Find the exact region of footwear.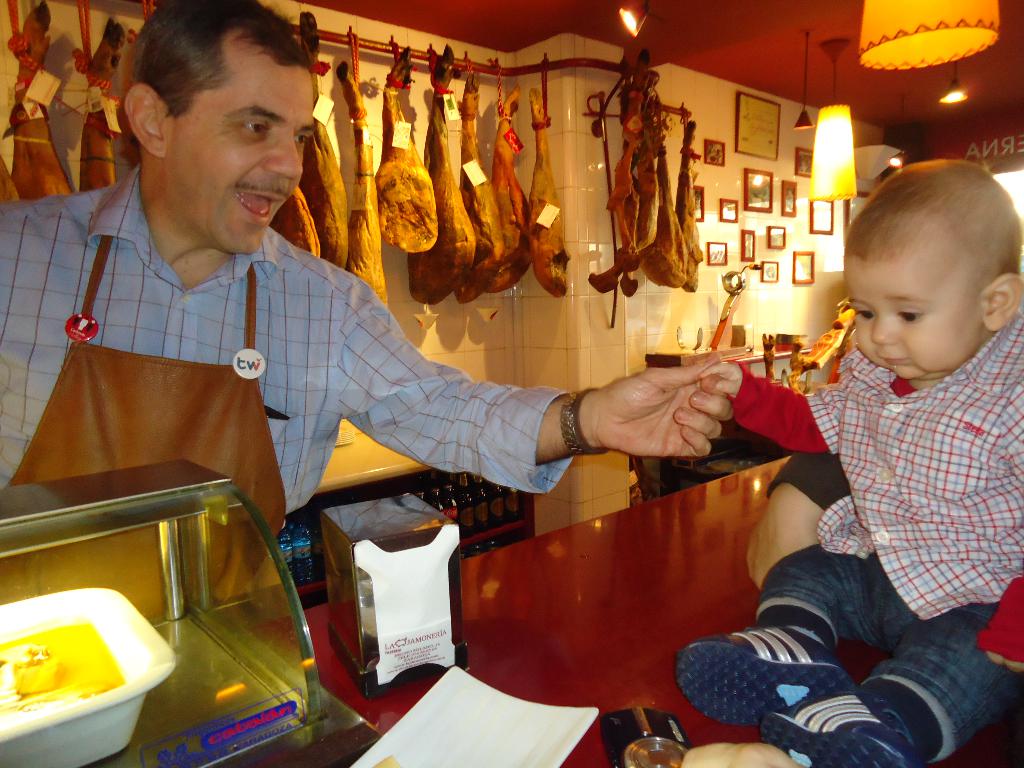
Exact region: x1=690 y1=596 x2=894 y2=739.
